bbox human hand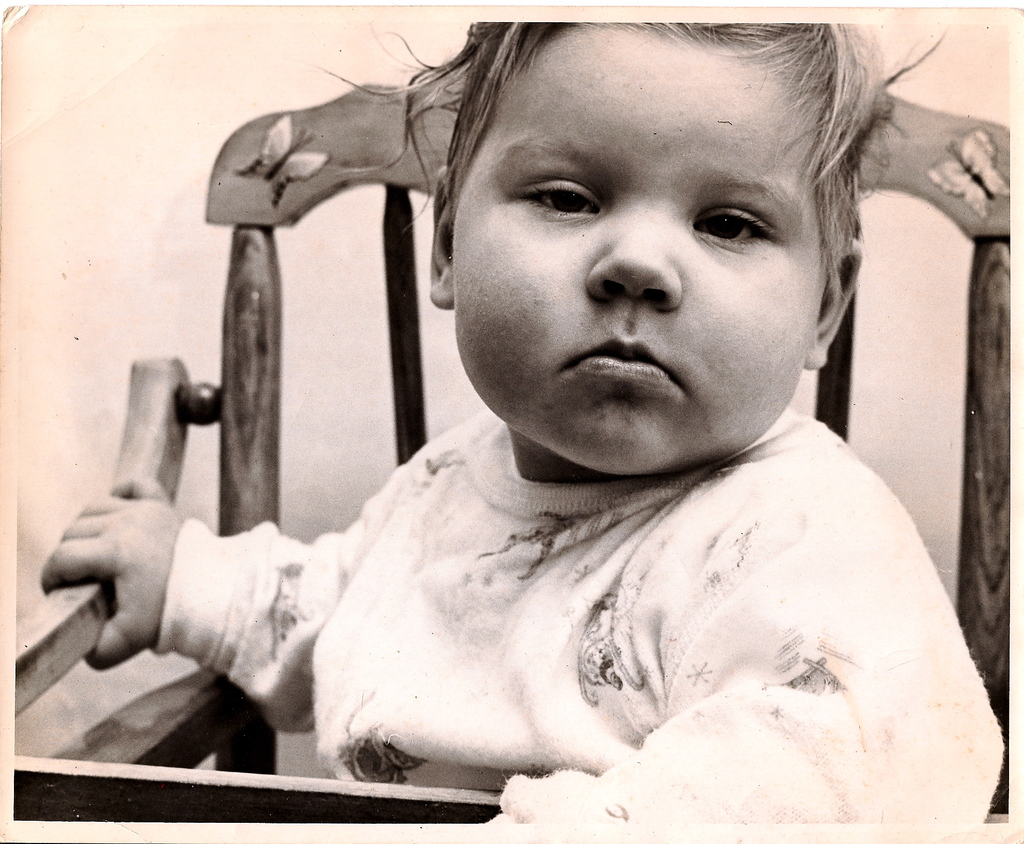
left=22, top=427, right=182, bottom=705
